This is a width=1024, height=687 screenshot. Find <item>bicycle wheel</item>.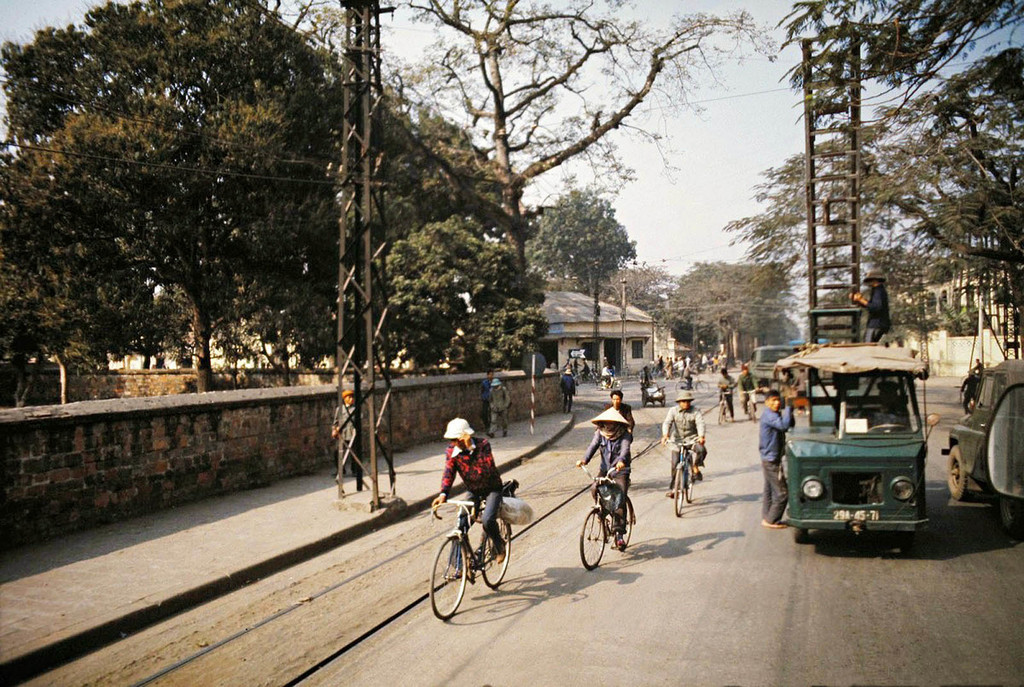
Bounding box: <box>428,535,469,619</box>.
